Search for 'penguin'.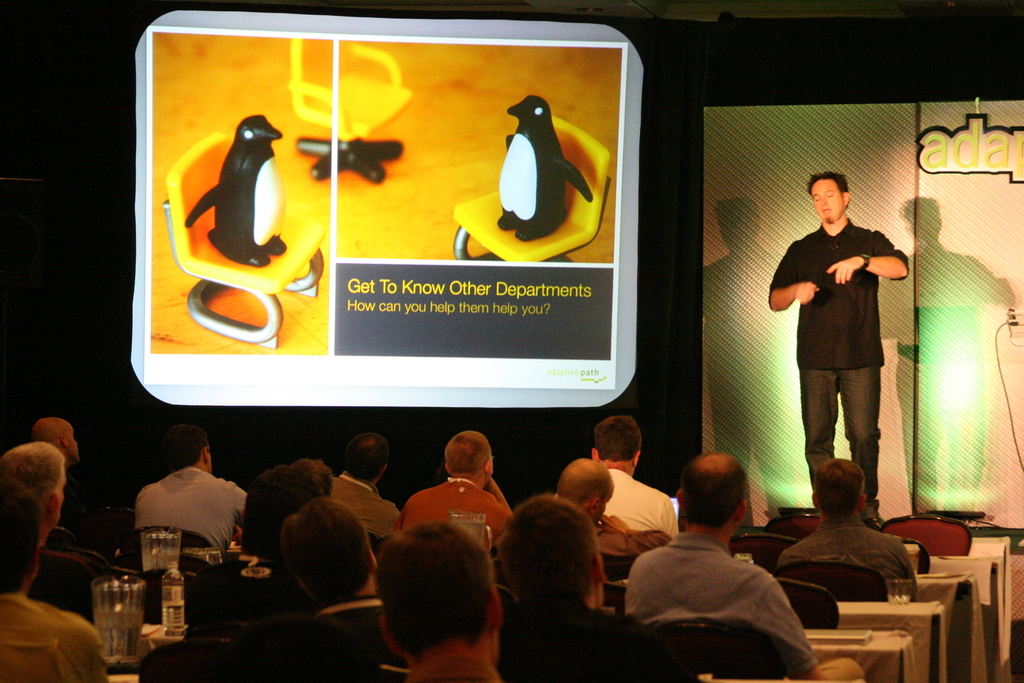
Found at box=[496, 99, 588, 240].
